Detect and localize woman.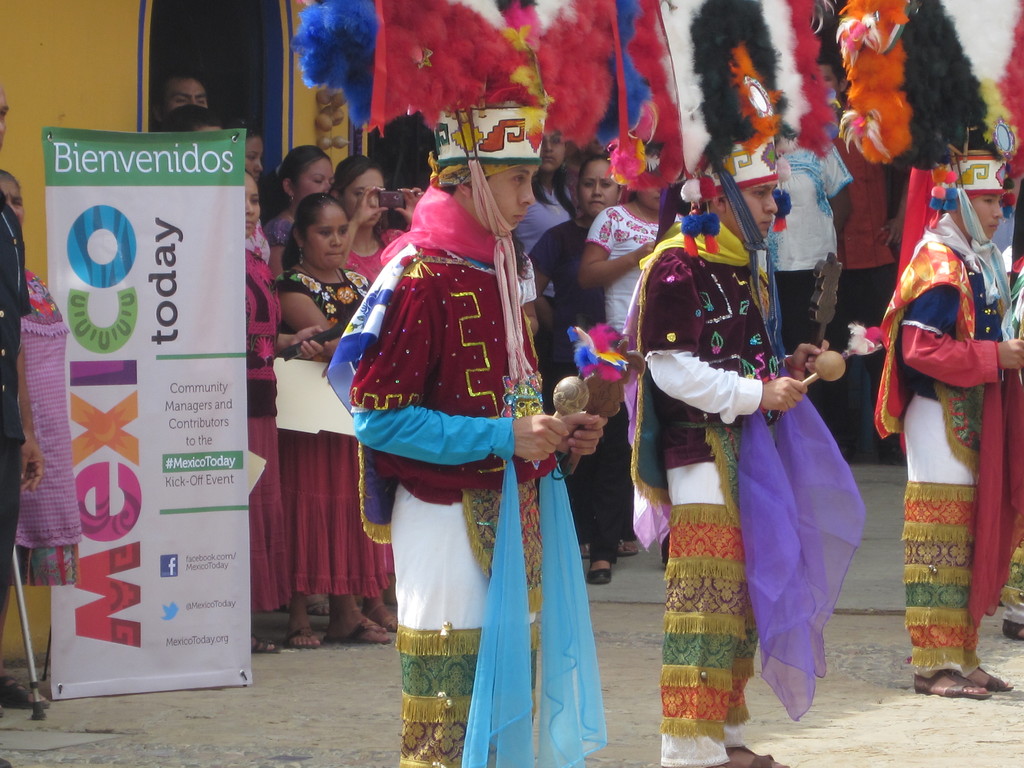
Localized at [left=512, top=127, right=579, bottom=302].
